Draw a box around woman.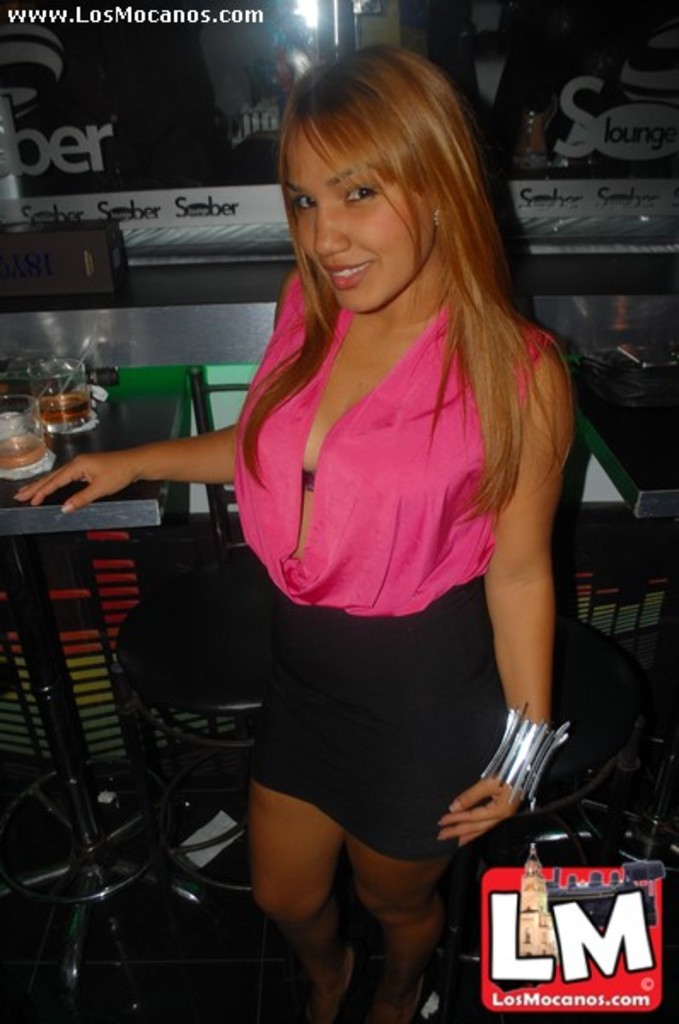
BBox(147, 72, 583, 1004).
